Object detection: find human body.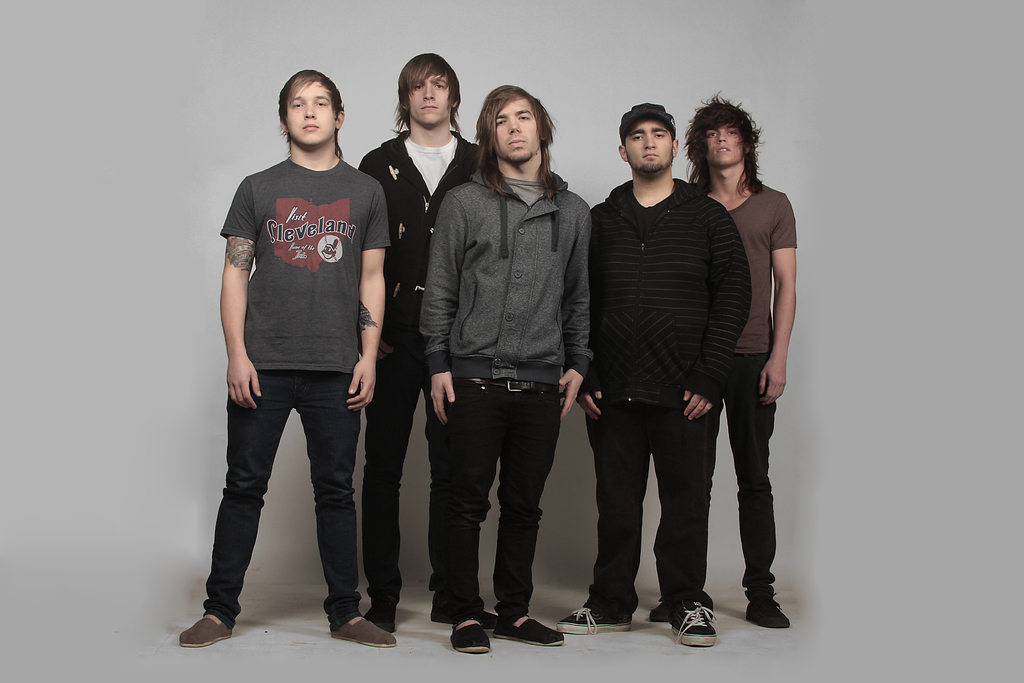
586/99/764/652.
